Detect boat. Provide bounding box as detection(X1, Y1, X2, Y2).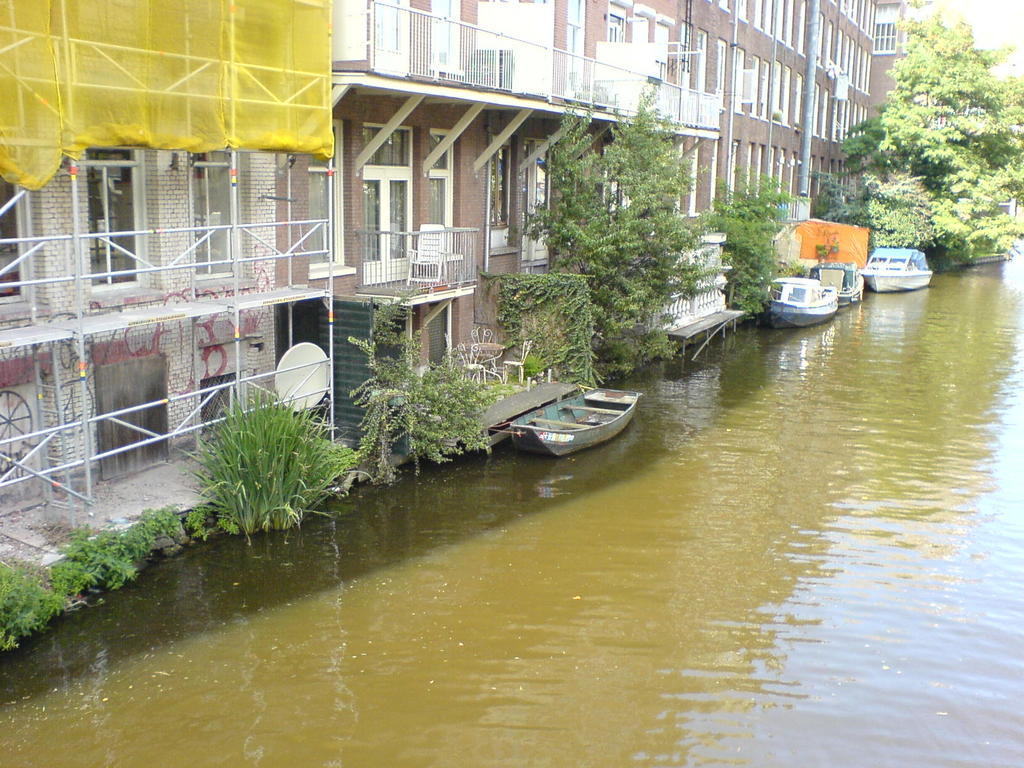
detection(488, 380, 645, 461).
